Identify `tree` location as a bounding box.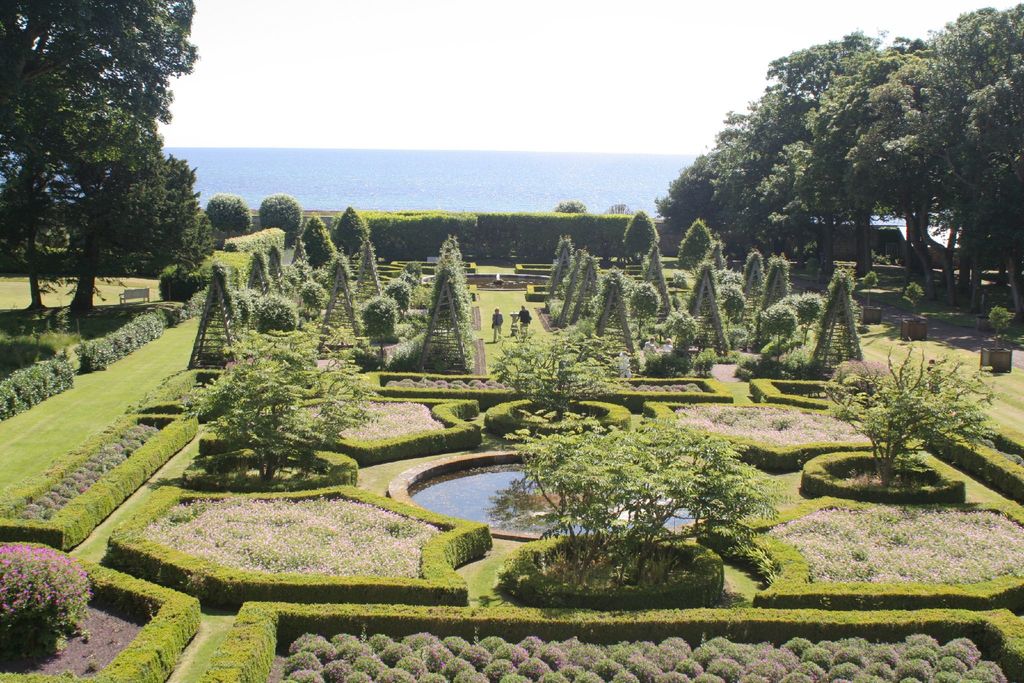
<box>658,21,934,277</box>.
